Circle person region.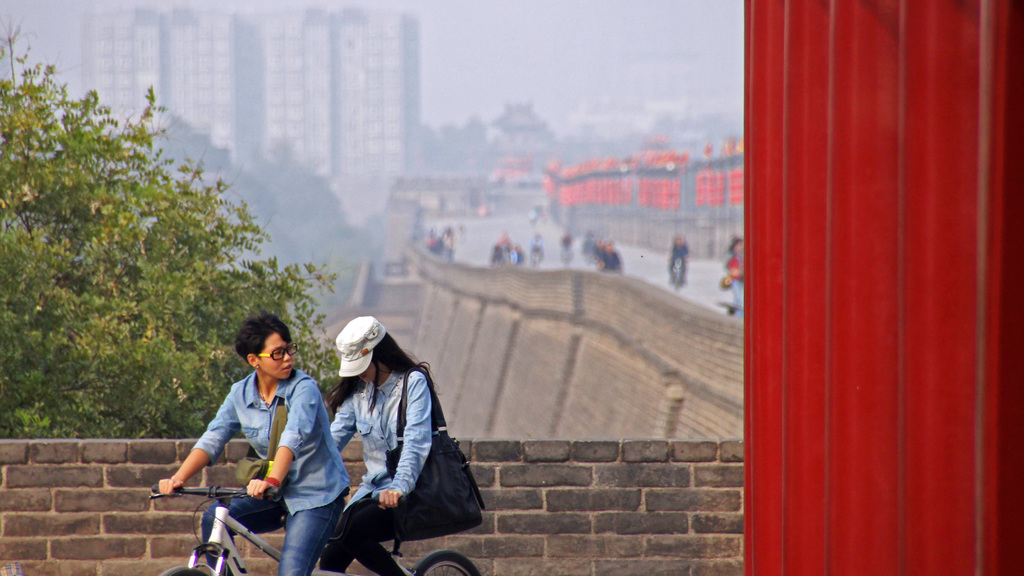
Region: 596,238,601,282.
